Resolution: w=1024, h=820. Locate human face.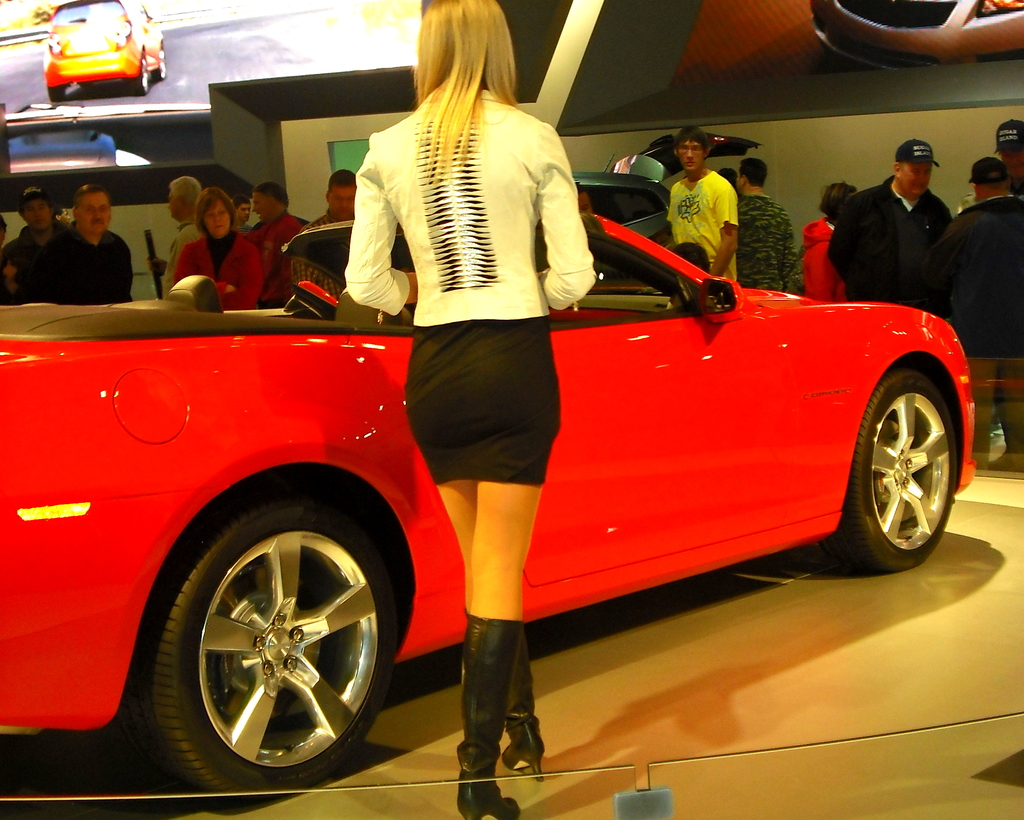
205,202,235,239.
